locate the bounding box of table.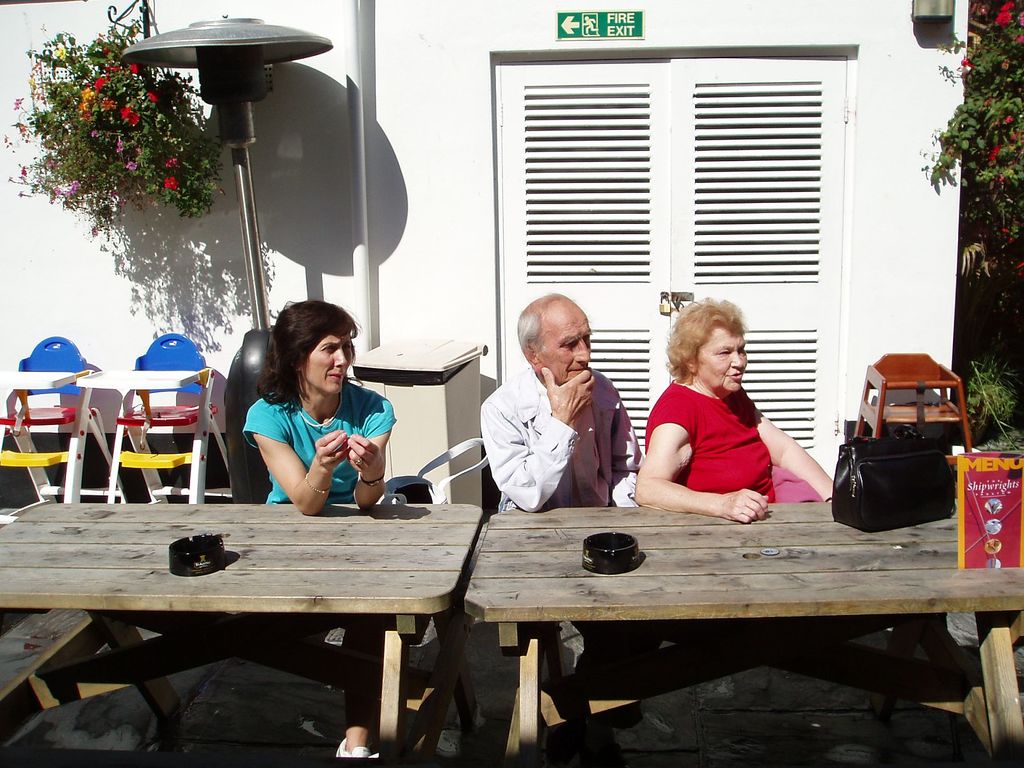
Bounding box: Rect(463, 499, 1023, 767).
